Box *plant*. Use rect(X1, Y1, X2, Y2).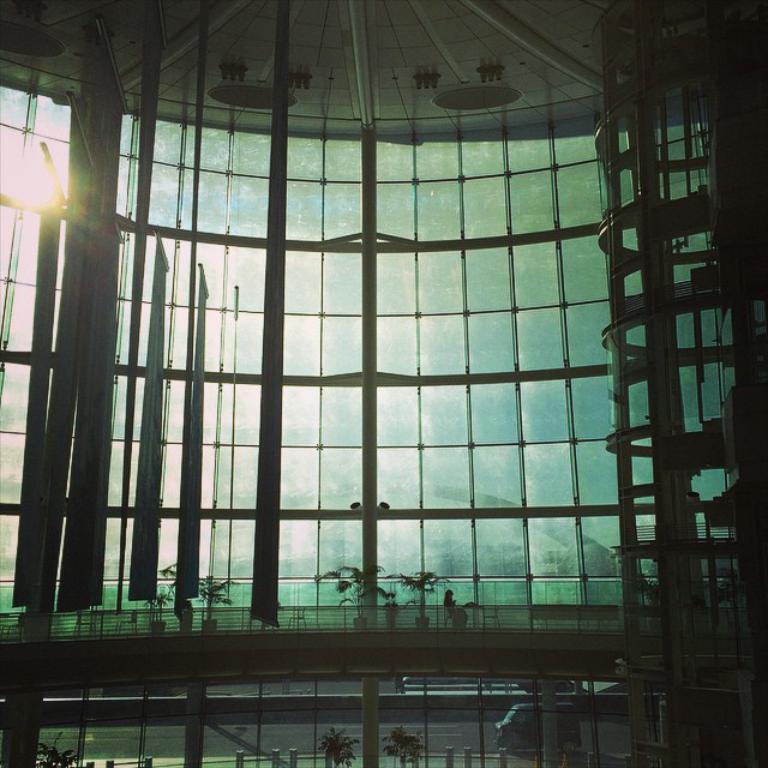
rect(149, 577, 174, 622).
